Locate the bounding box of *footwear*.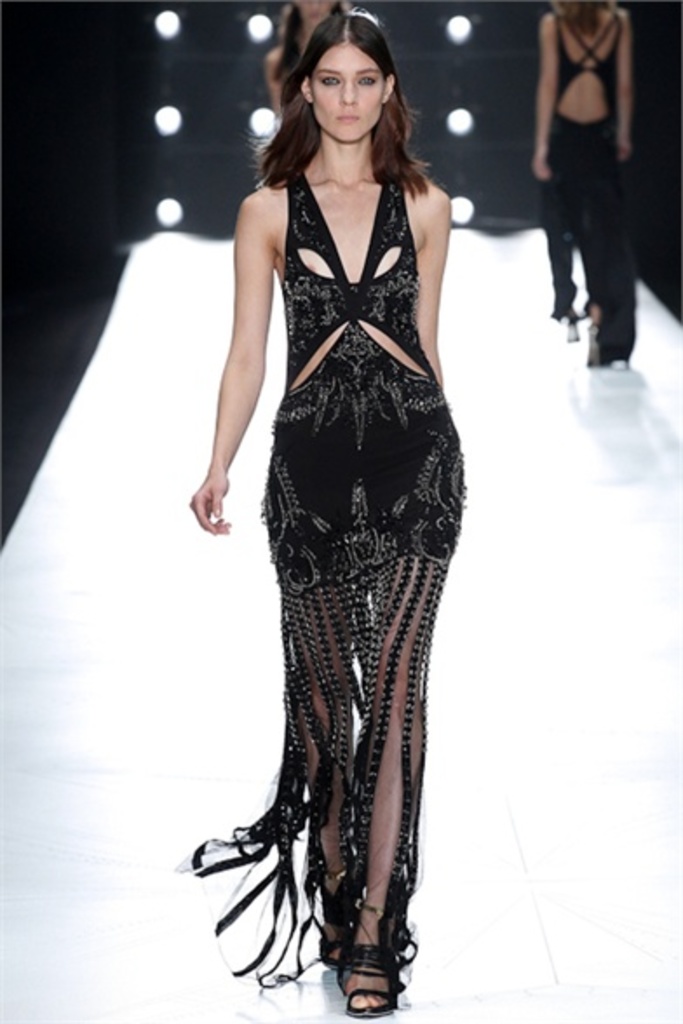
Bounding box: locate(584, 320, 632, 364).
